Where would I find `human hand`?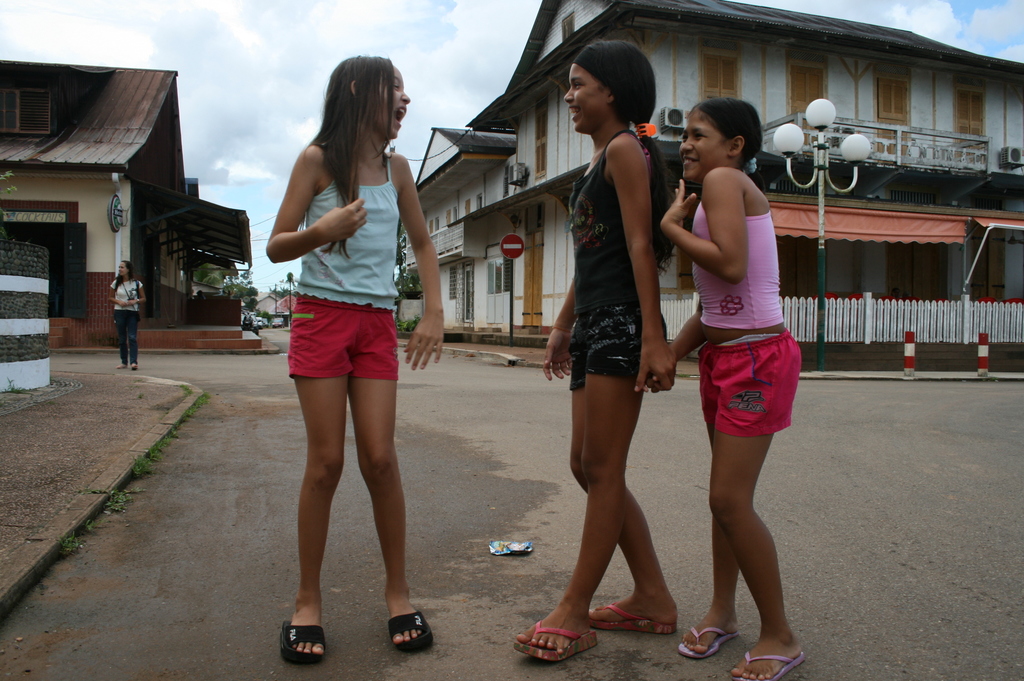
At pyautogui.locateOnScreen(116, 297, 130, 309).
